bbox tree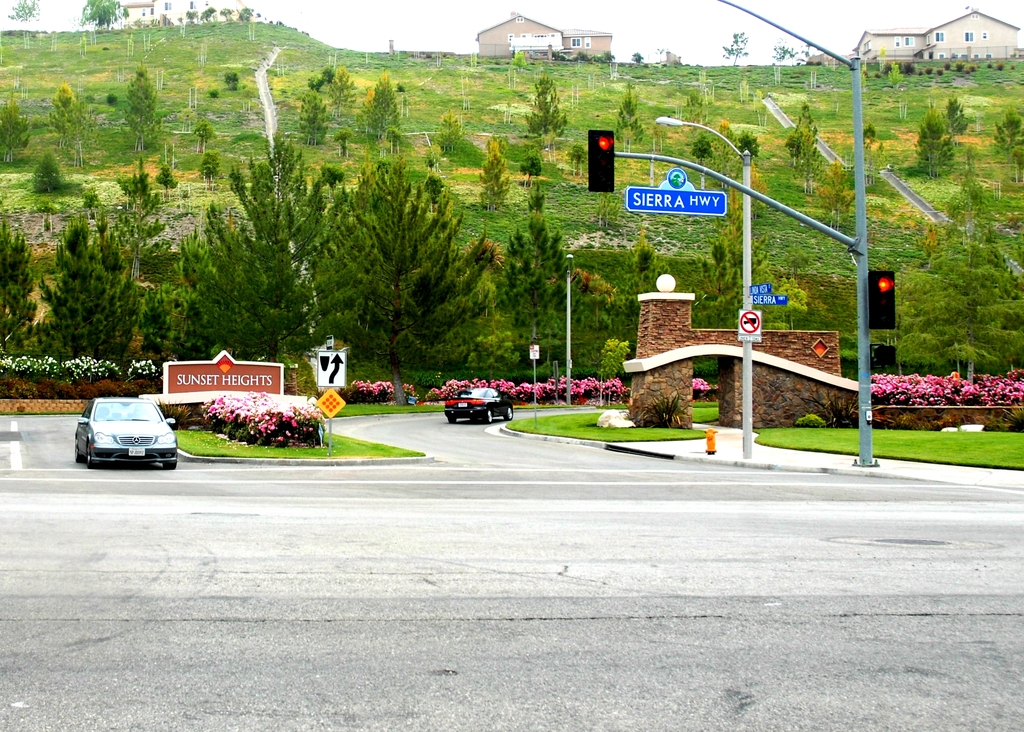
x1=776 y1=38 x2=797 y2=71
